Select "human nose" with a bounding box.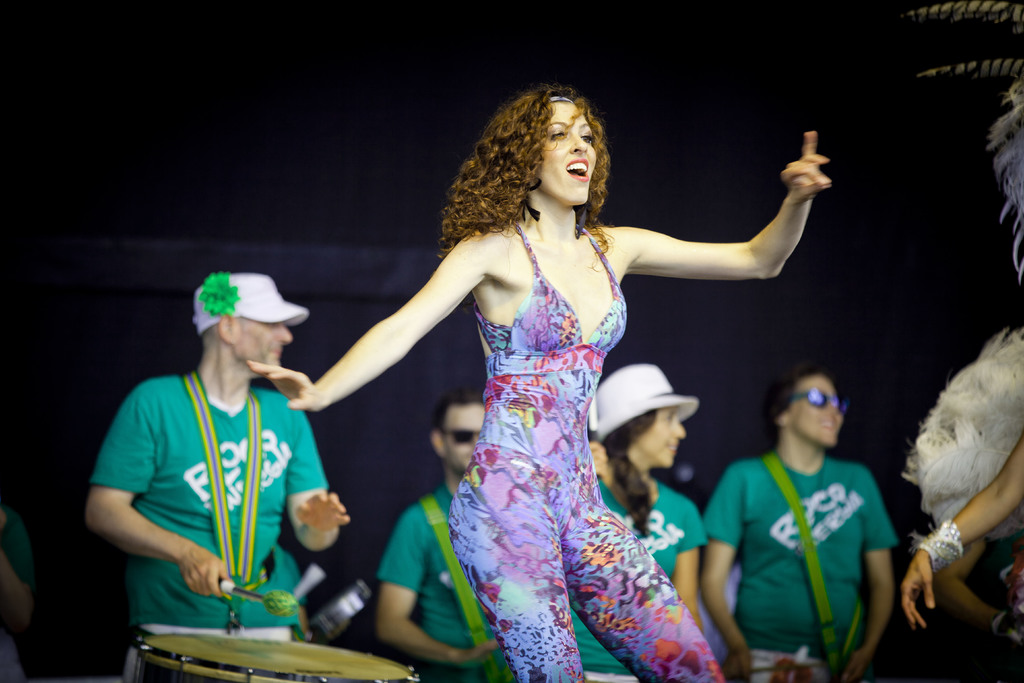
<region>676, 417, 687, 436</region>.
